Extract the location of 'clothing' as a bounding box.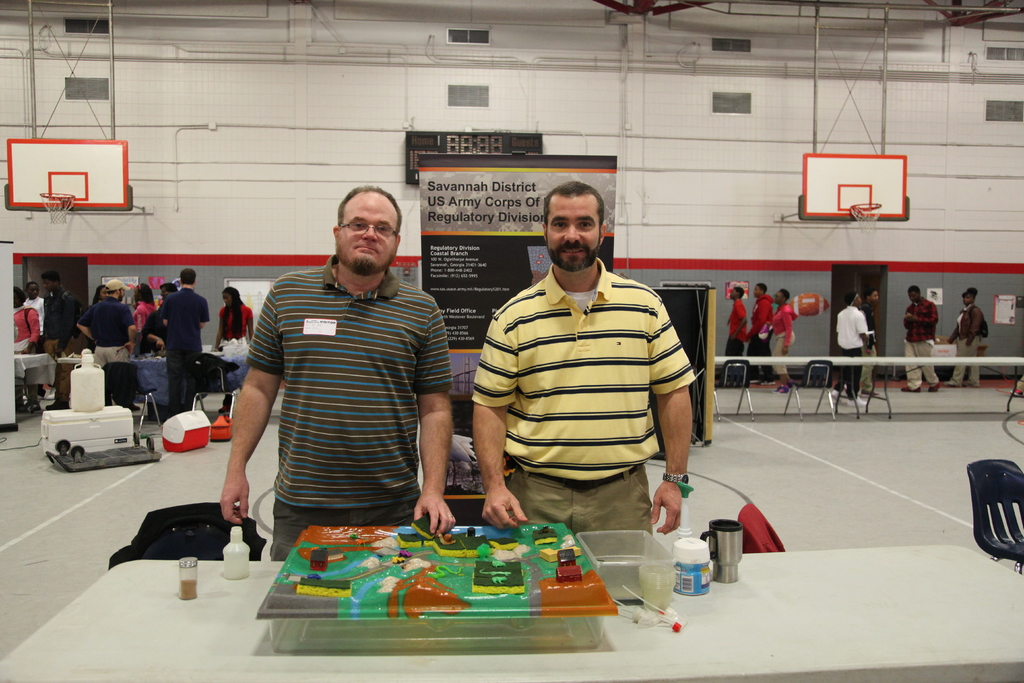
[858, 303, 877, 390].
